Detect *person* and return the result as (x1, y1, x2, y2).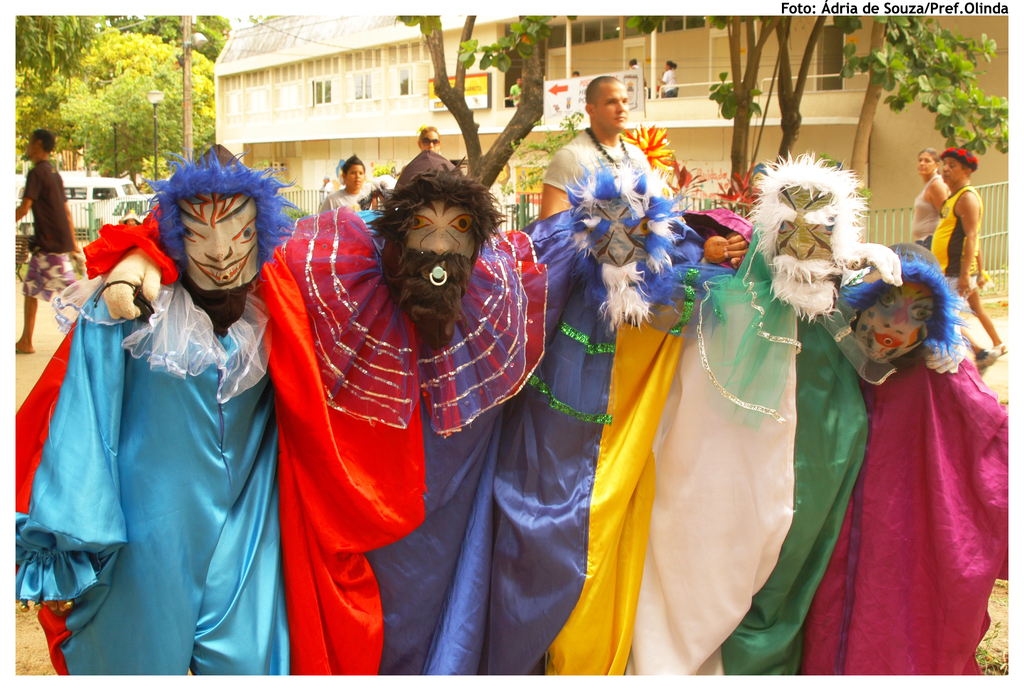
(444, 178, 754, 688).
